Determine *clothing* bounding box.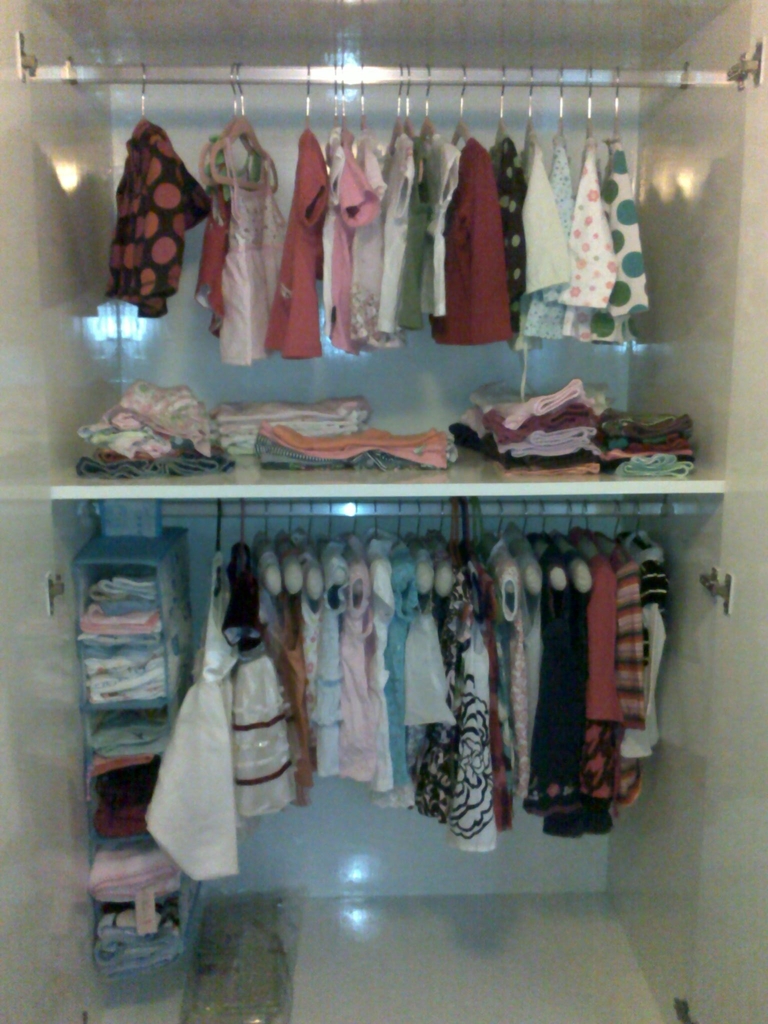
Determined: select_region(252, 421, 456, 468).
